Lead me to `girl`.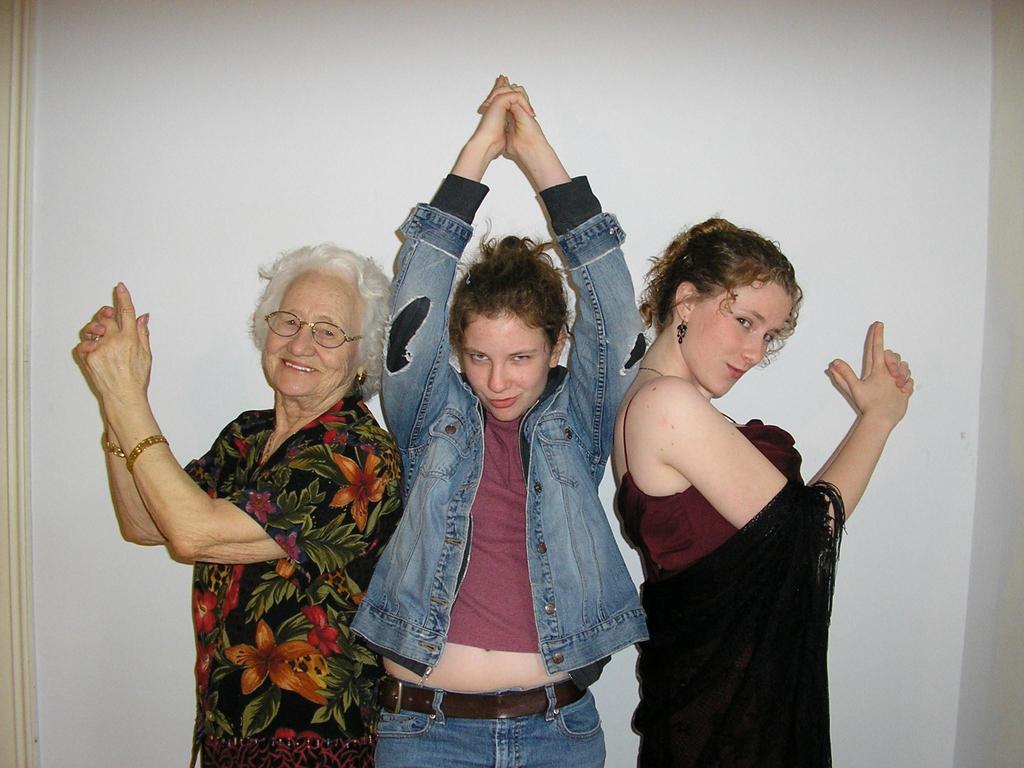
Lead to [left=612, top=202, right=915, bottom=767].
